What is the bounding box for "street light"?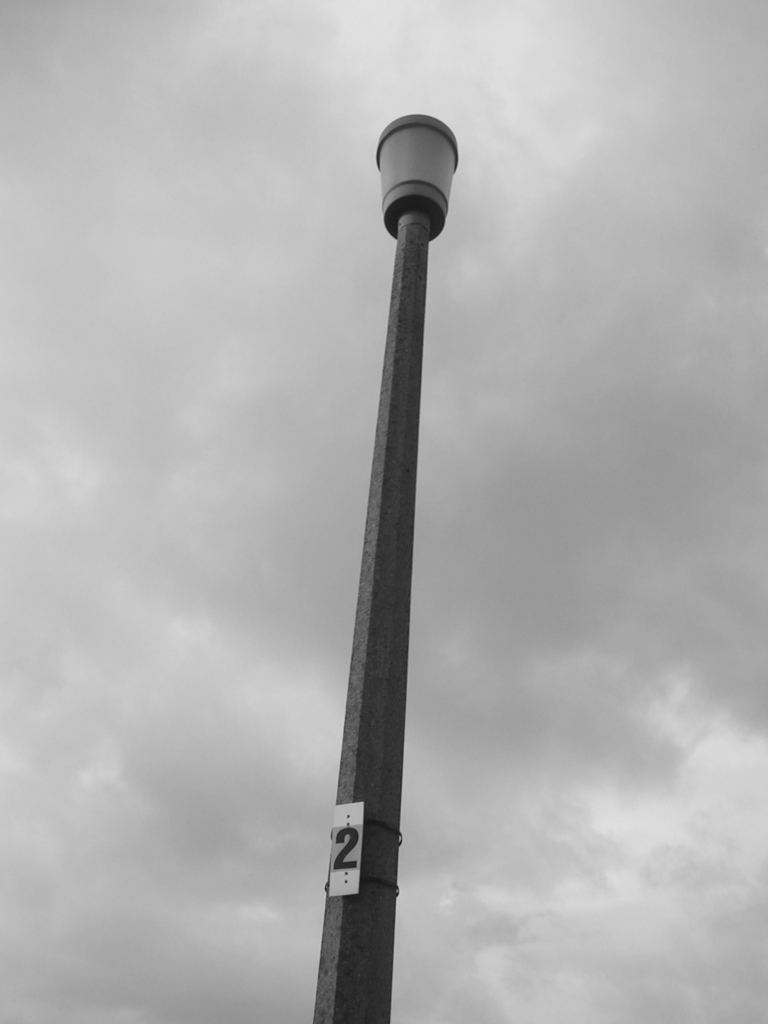
l=367, t=109, r=450, b=1023.
